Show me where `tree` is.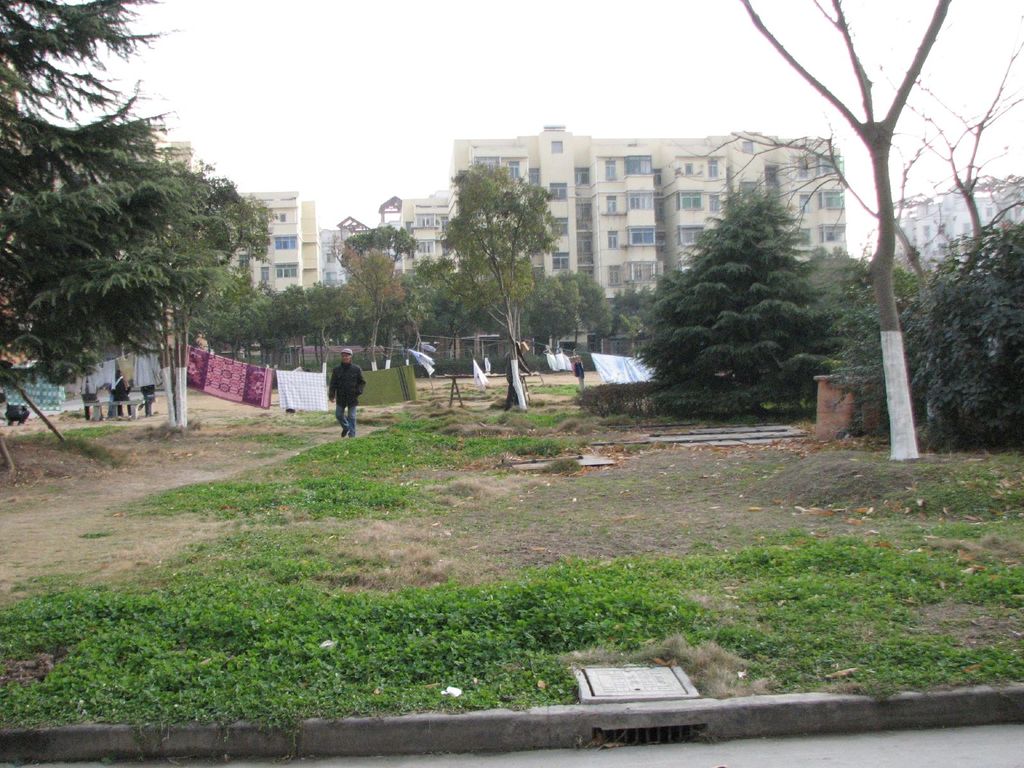
`tree` is at (x1=0, y1=0, x2=271, y2=498).
